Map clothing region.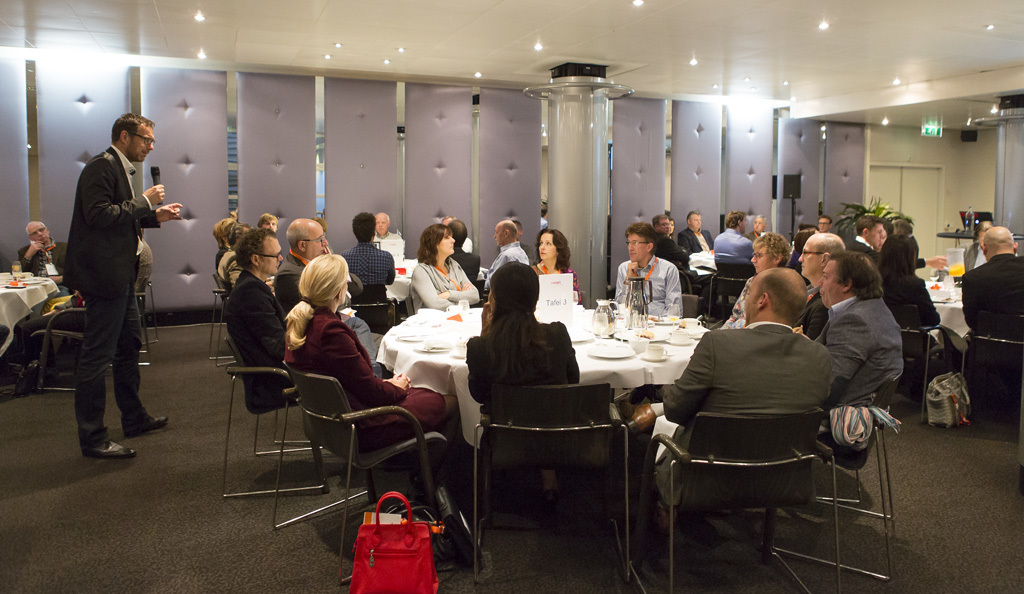
Mapped to bbox(17, 237, 66, 299).
